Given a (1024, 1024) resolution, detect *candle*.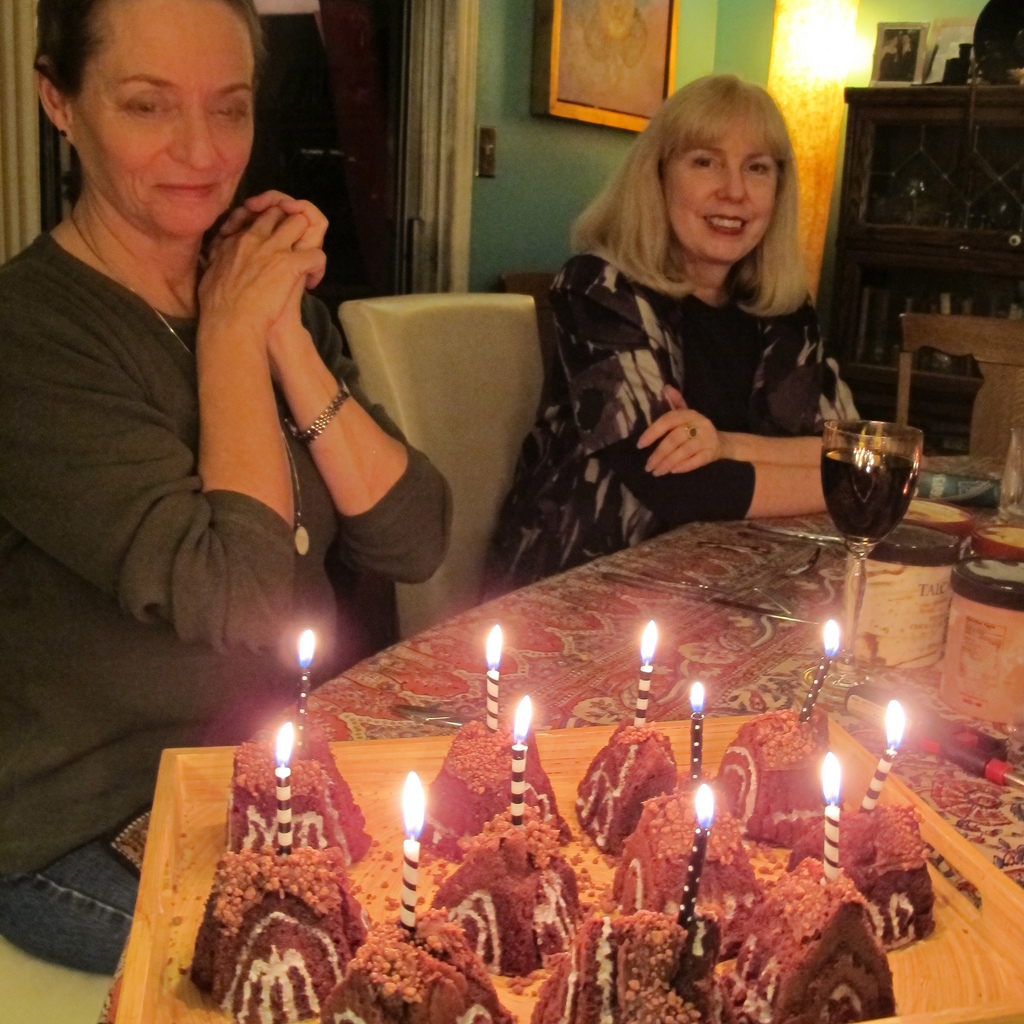
x1=800 y1=622 x2=841 y2=732.
